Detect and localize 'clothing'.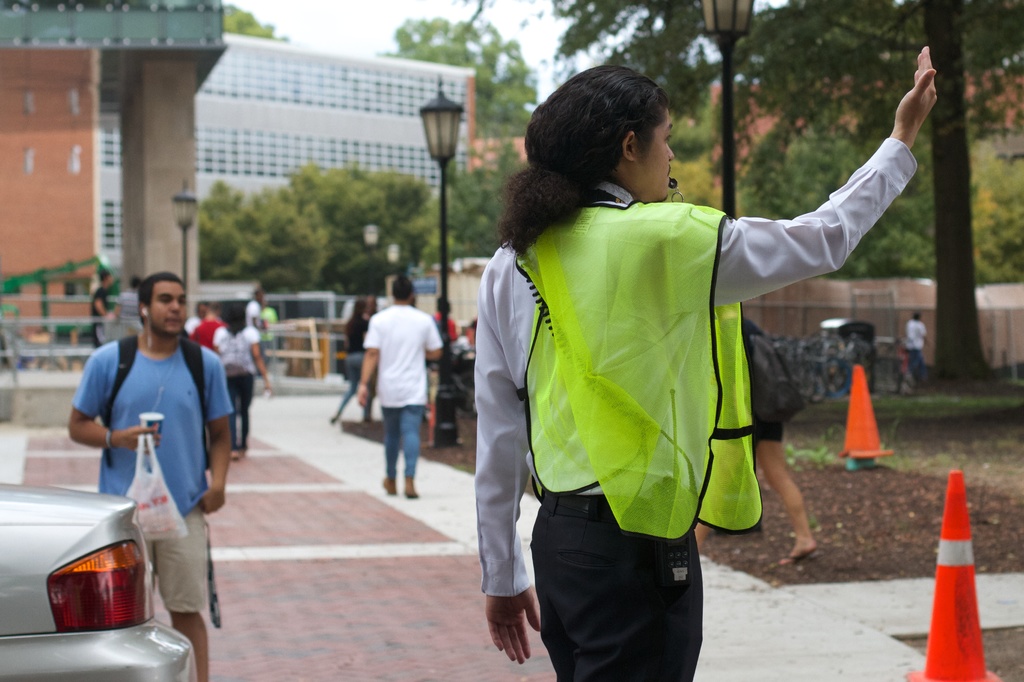
Localized at Rect(364, 295, 440, 473).
